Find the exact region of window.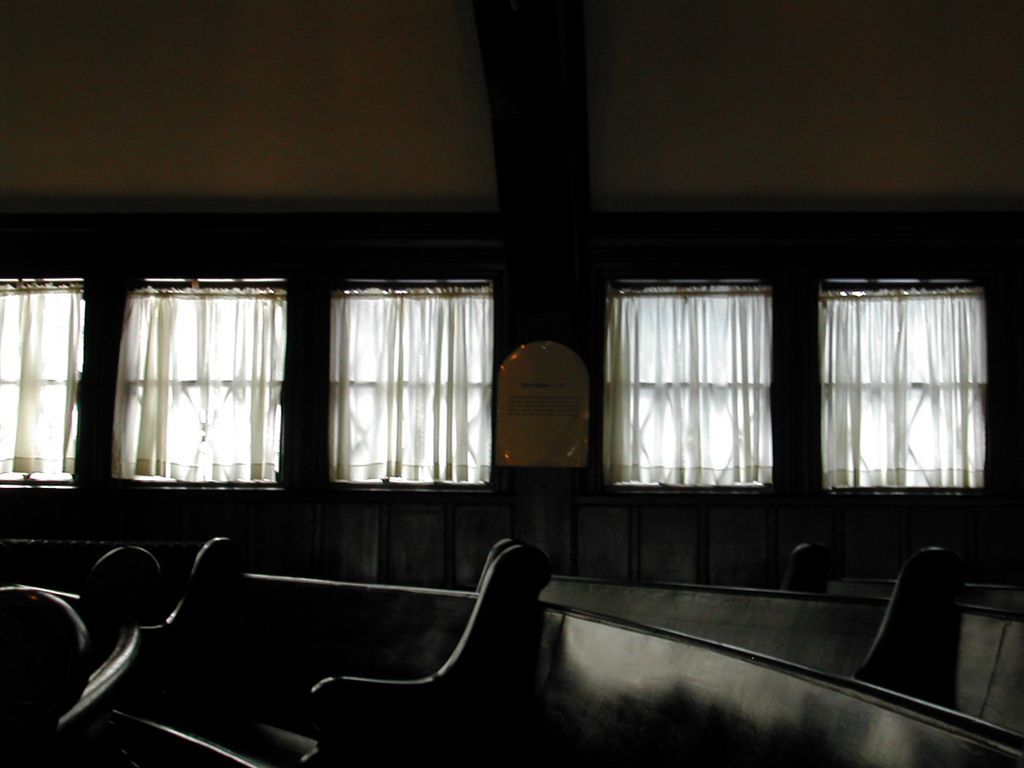
Exact region: [826,280,999,494].
